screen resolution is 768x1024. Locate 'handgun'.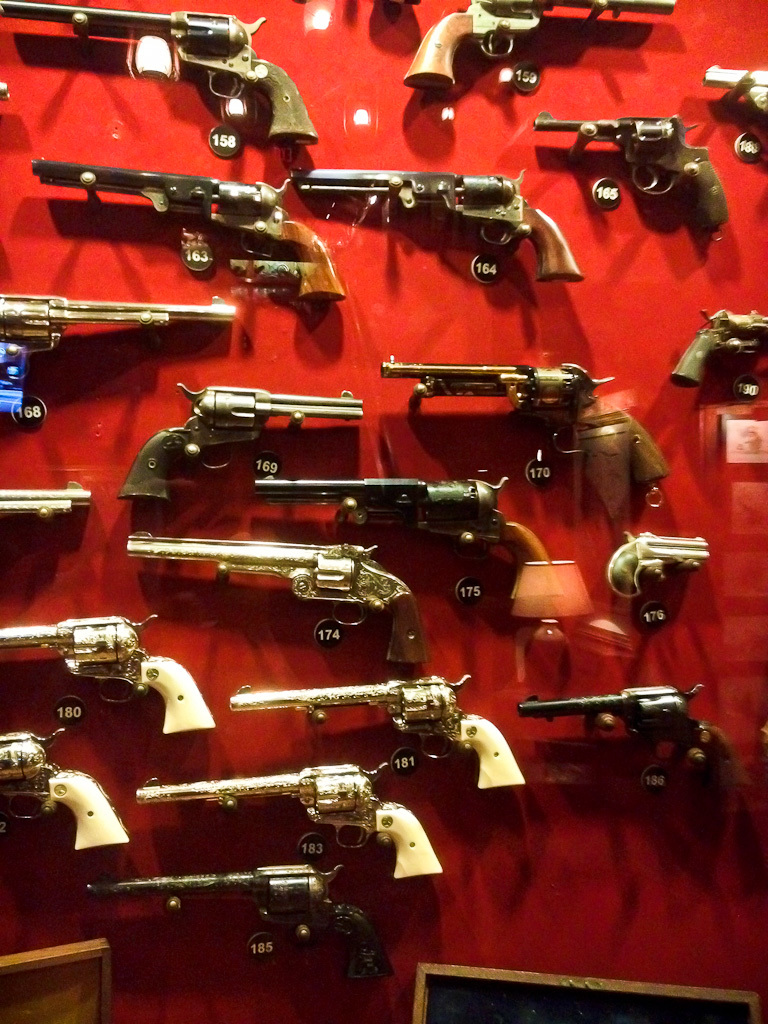
(128,531,427,664).
